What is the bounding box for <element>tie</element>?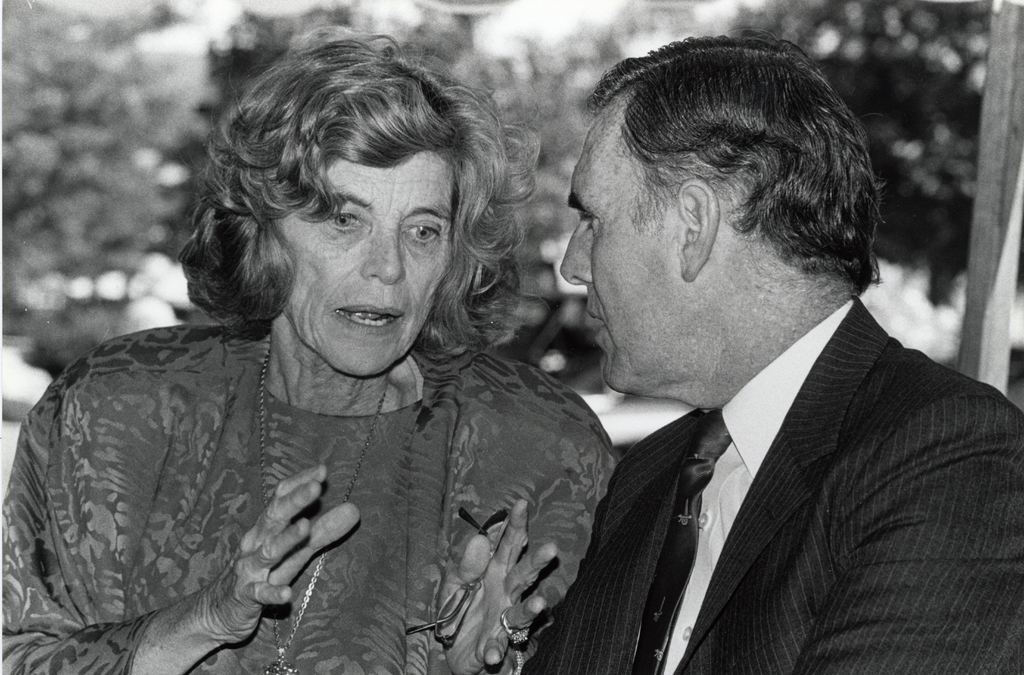
[634, 406, 728, 674].
